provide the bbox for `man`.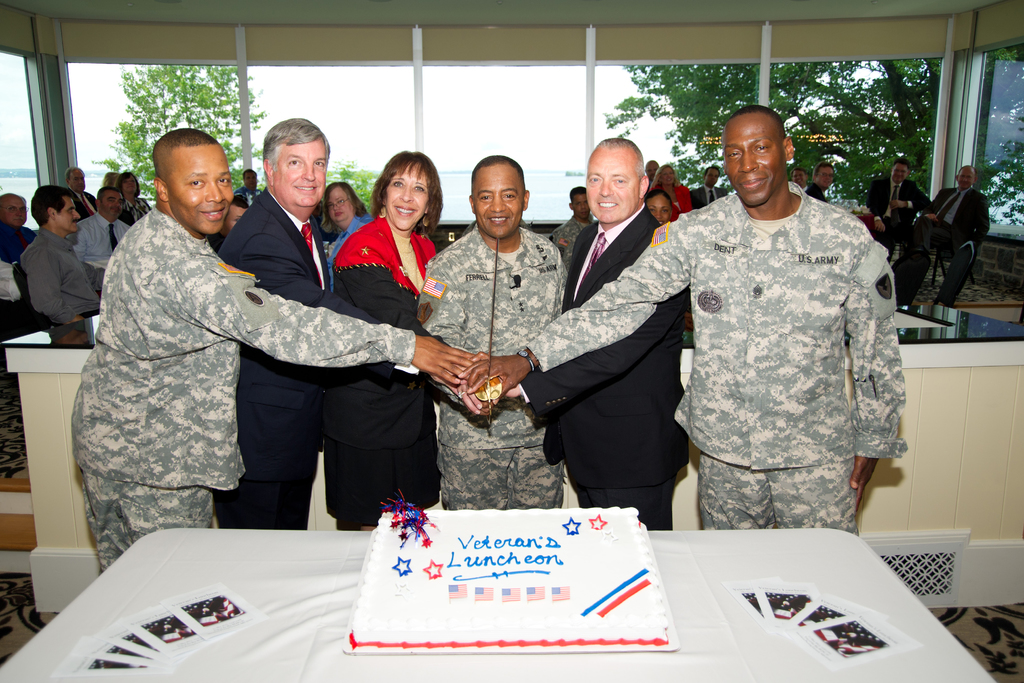
detection(72, 129, 467, 577).
